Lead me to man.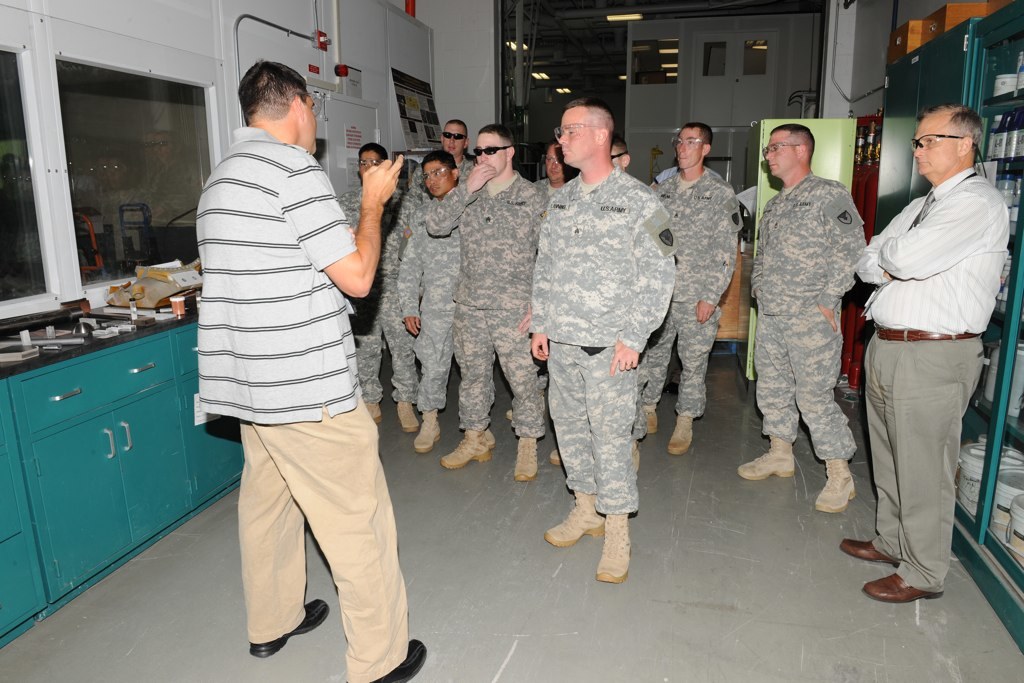
Lead to box=[425, 123, 555, 482].
